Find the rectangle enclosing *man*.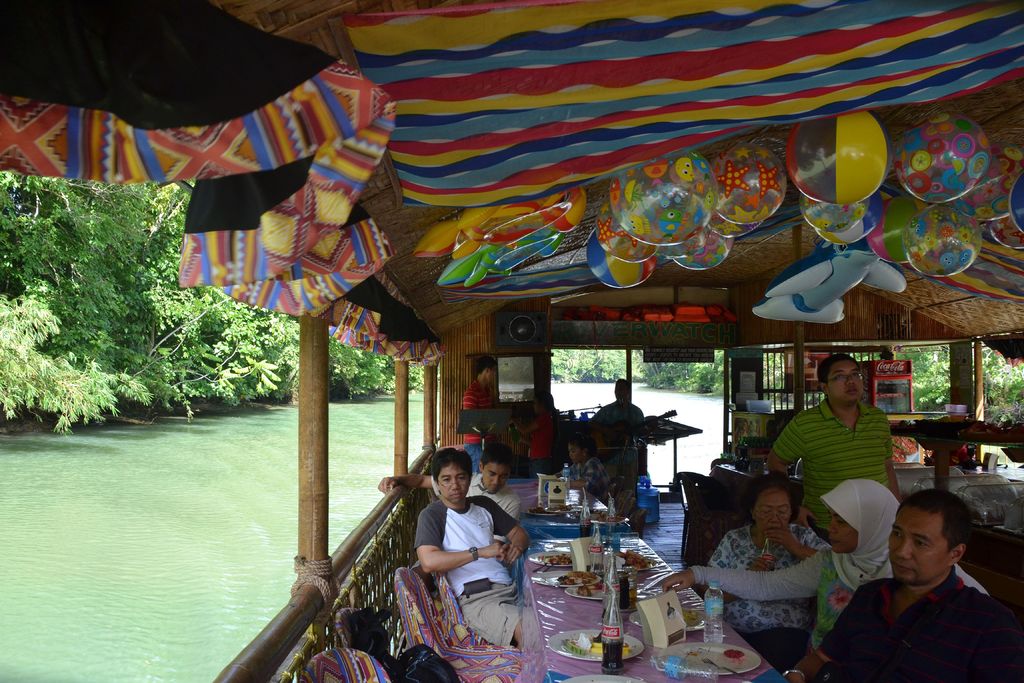
bbox=(461, 354, 499, 475).
